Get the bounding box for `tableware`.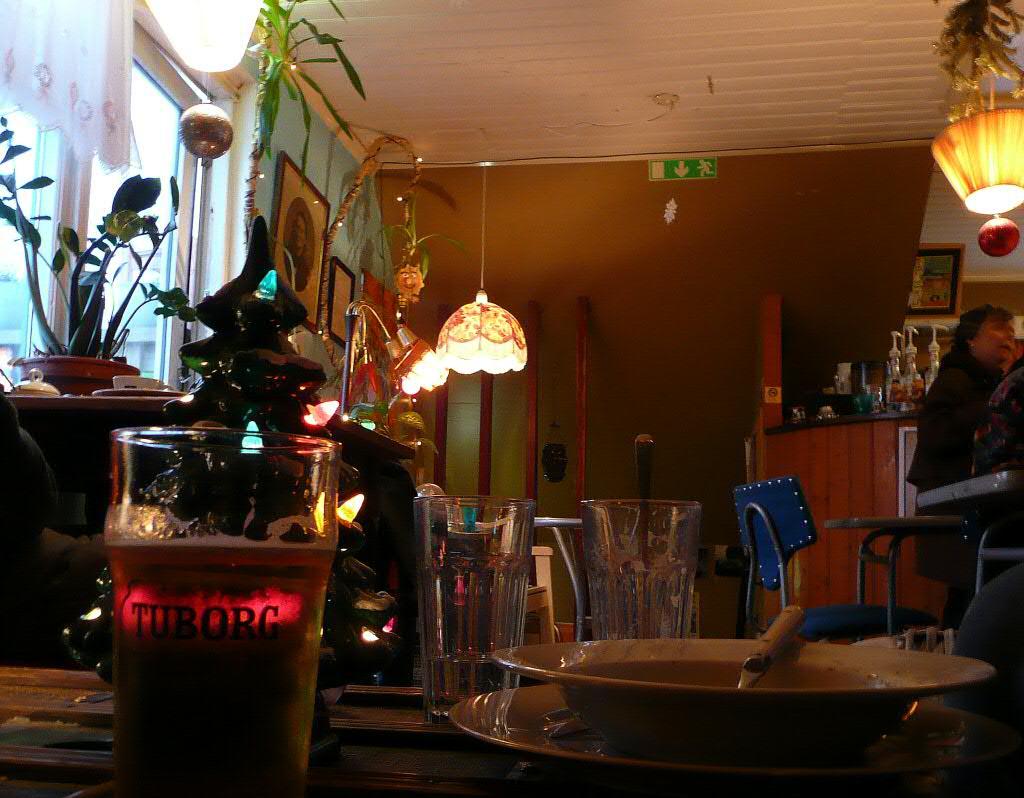
locate(414, 492, 535, 730).
